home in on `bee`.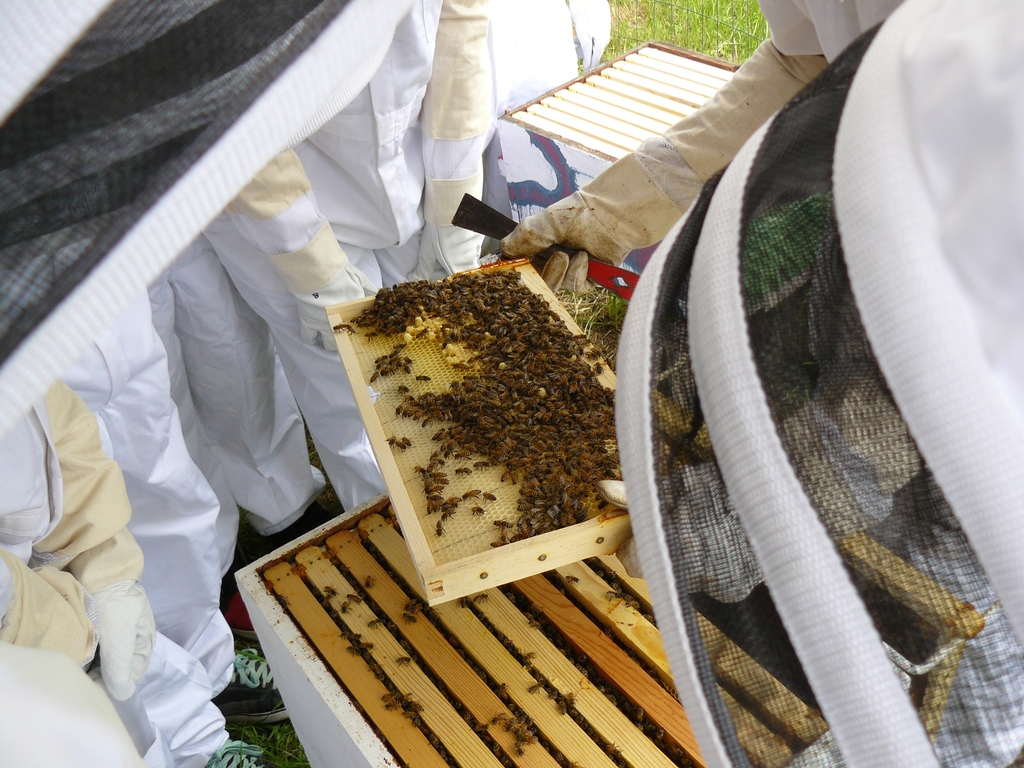
Homed in at 381, 690, 397, 707.
